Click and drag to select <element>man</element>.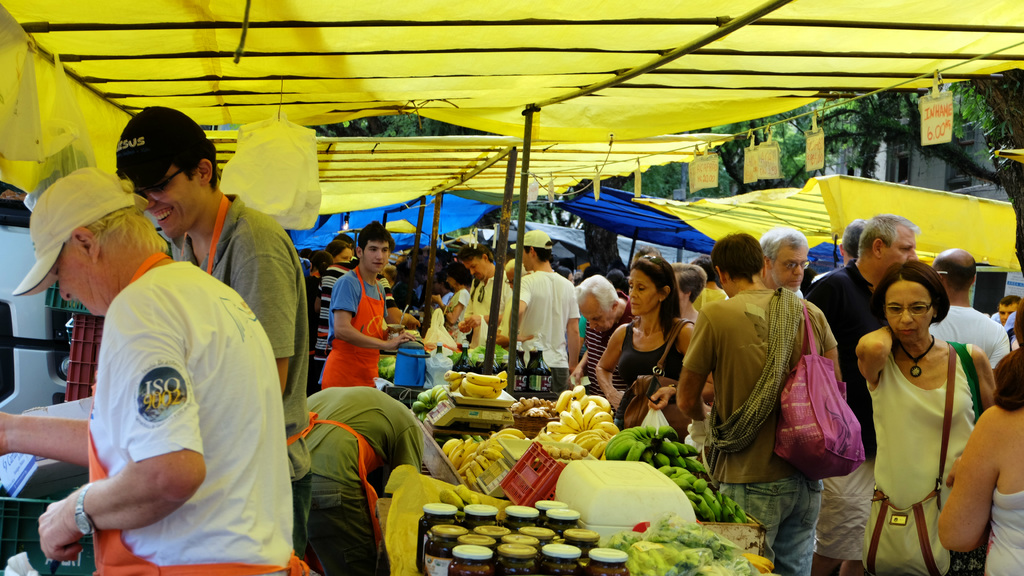
Selection: detection(321, 223, 415, 390).
